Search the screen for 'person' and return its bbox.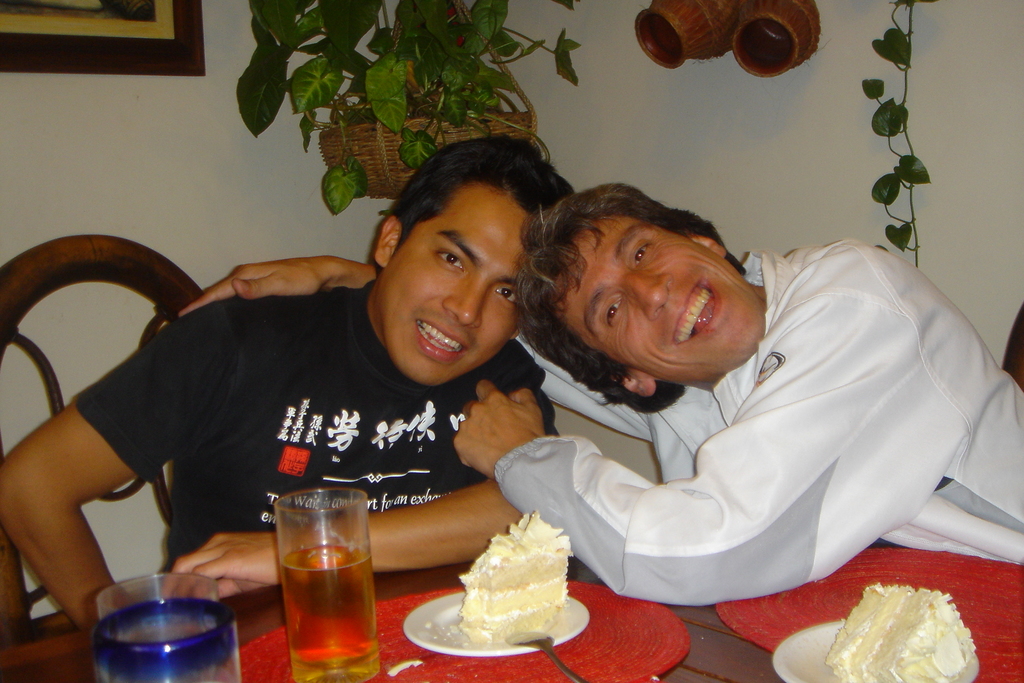
Found: l=148, t=192, r=1023, b=588.
